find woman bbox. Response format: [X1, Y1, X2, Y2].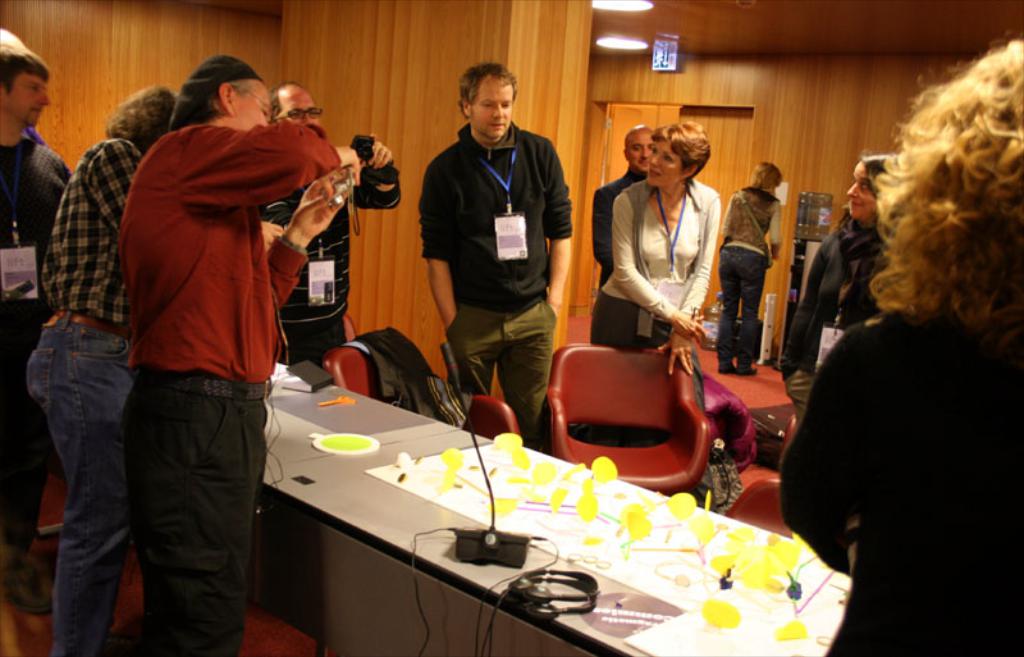
[588, 119, 723, 373].
